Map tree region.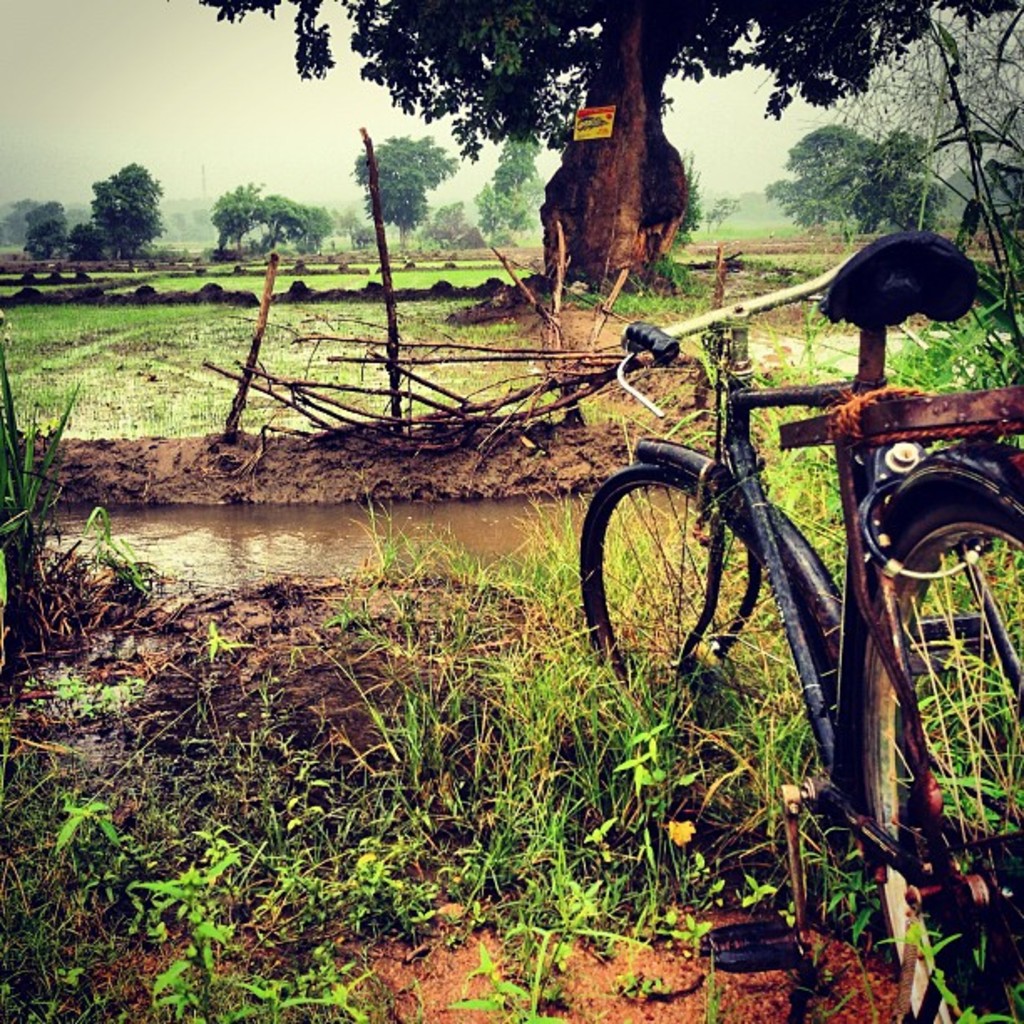
Mapped to Rect(259, 199, 306, 256).
